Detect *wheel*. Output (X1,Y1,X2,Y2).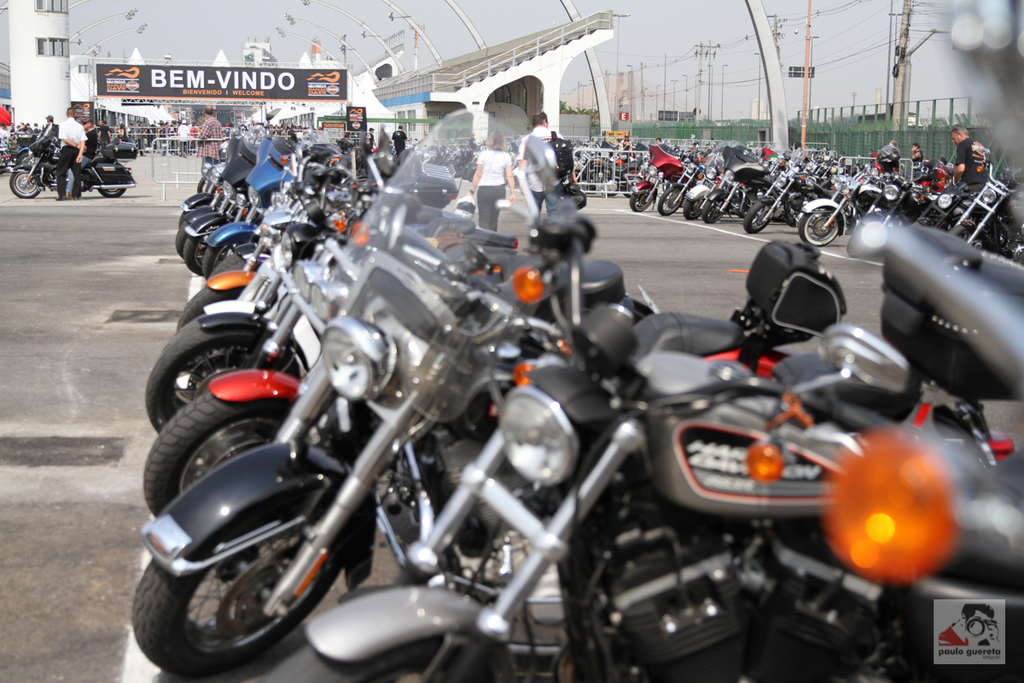
(209,250,253,281).
